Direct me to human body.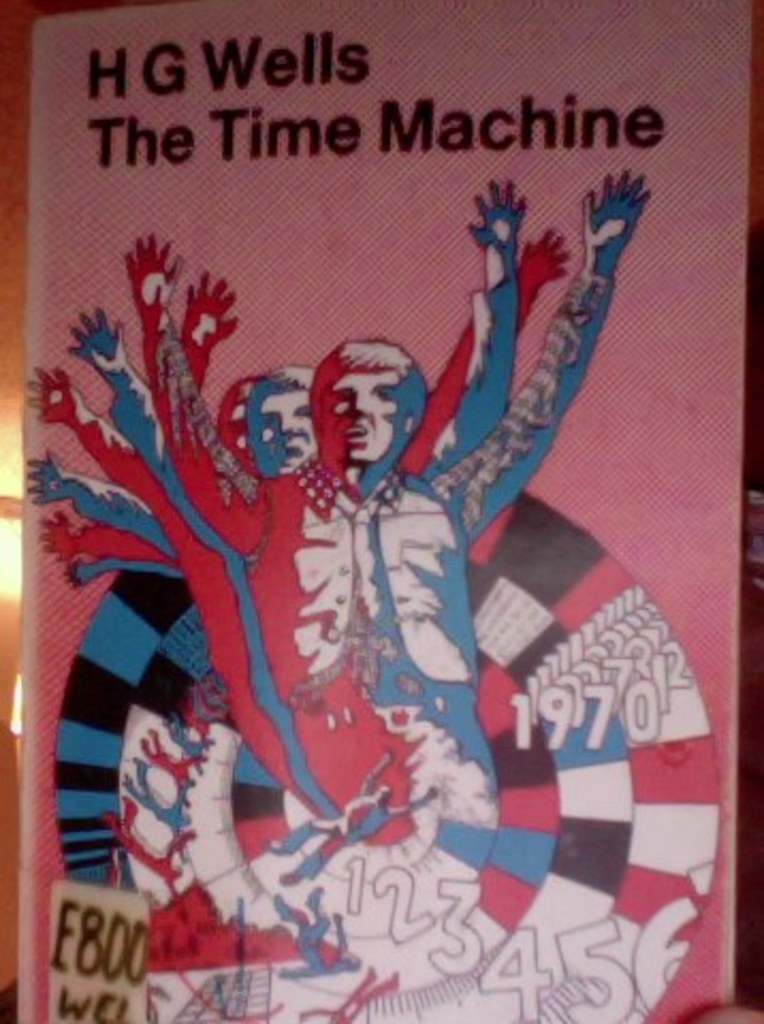
Direction: bbox=[277, 890, 348, 979].
